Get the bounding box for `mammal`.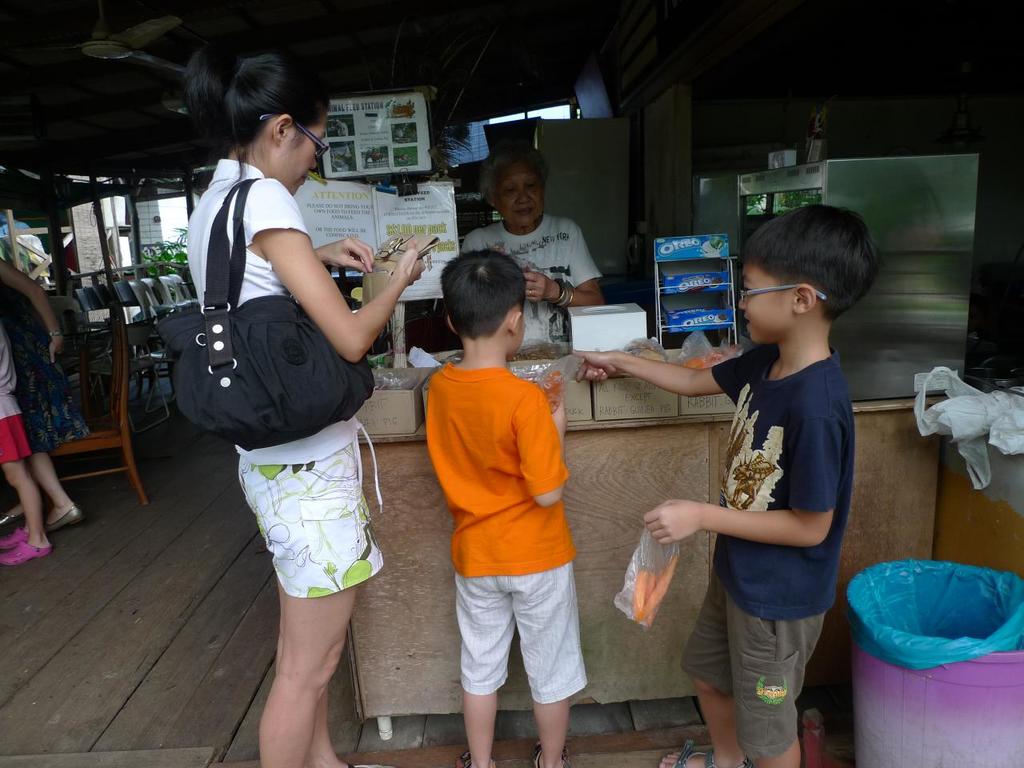
box(420, 246, 588, 762).
